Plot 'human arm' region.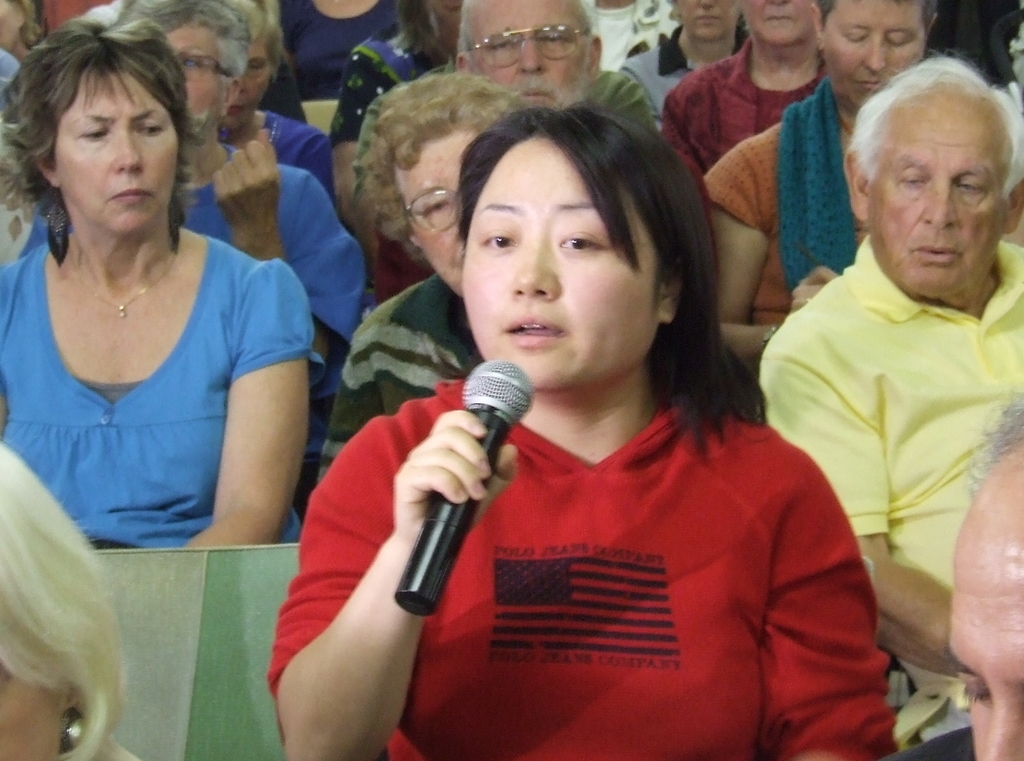
Plotted at crop(698, 143, 836, 359).
